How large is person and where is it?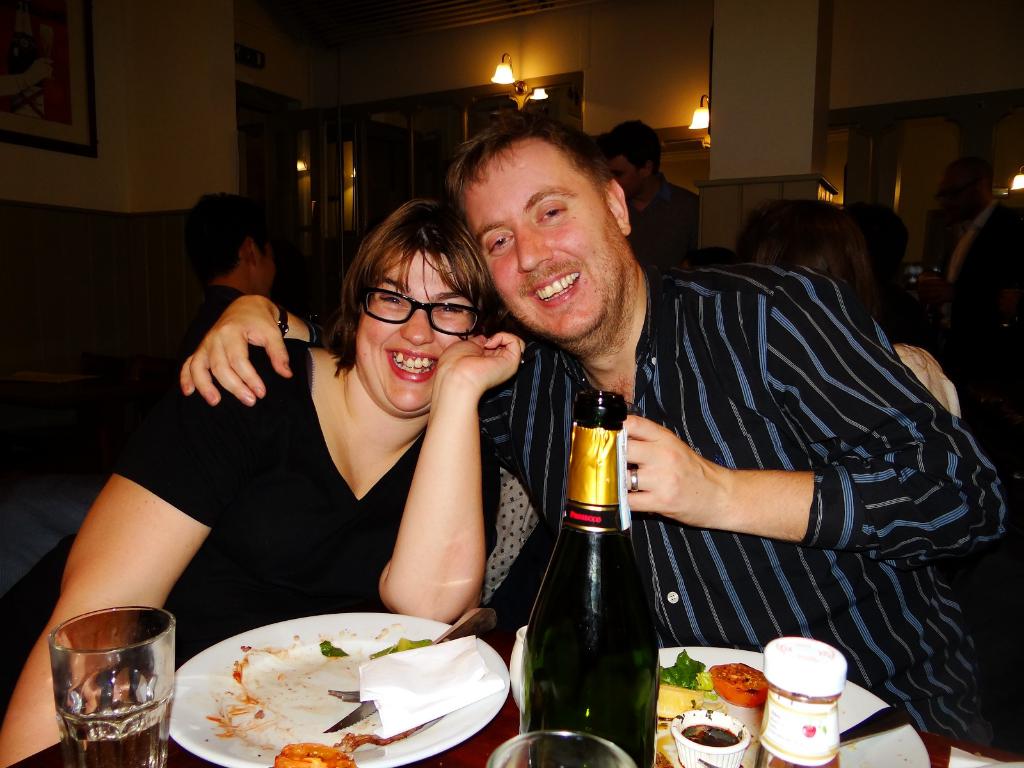
Bounding box: <bbox>180, 110, 1012, 735</bbox>.
